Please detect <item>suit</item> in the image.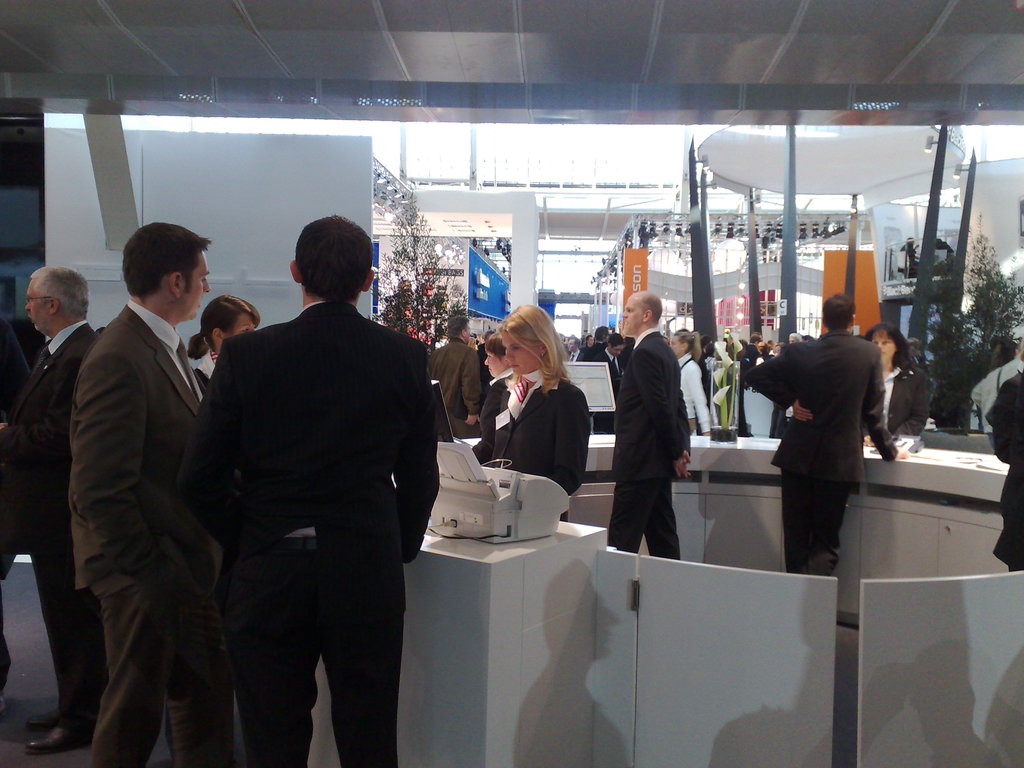
[left=0, top=320, right=100, bottom=733].
